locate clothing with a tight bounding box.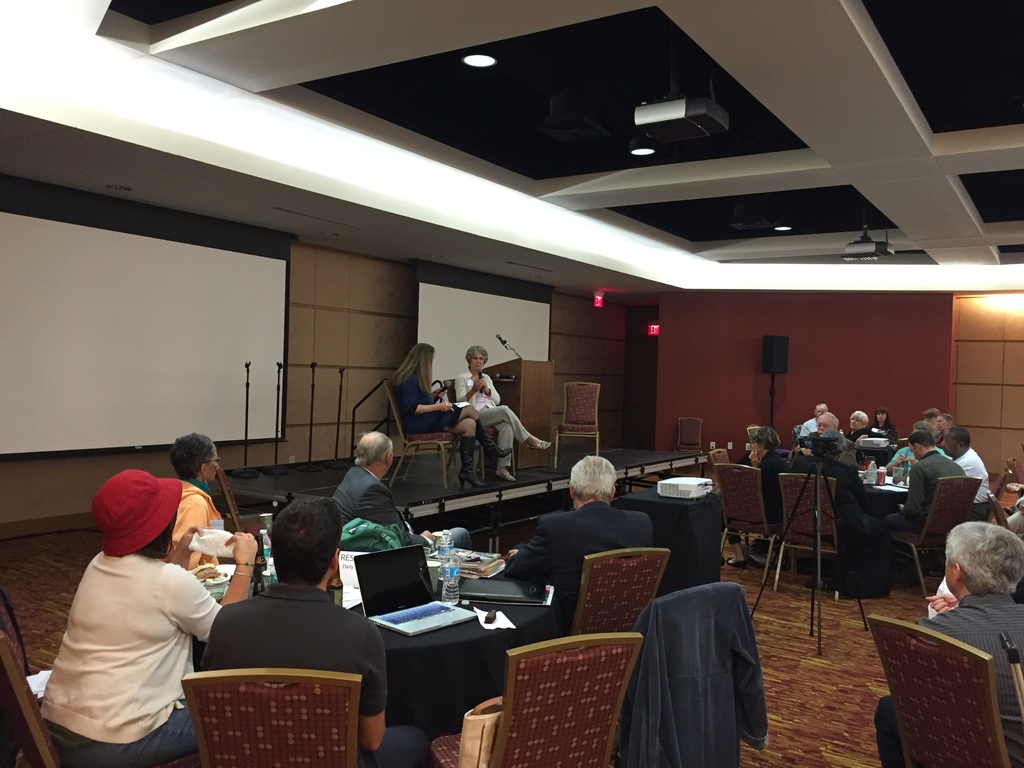
<bbox>196, 578, 387, 721</bbox>.
